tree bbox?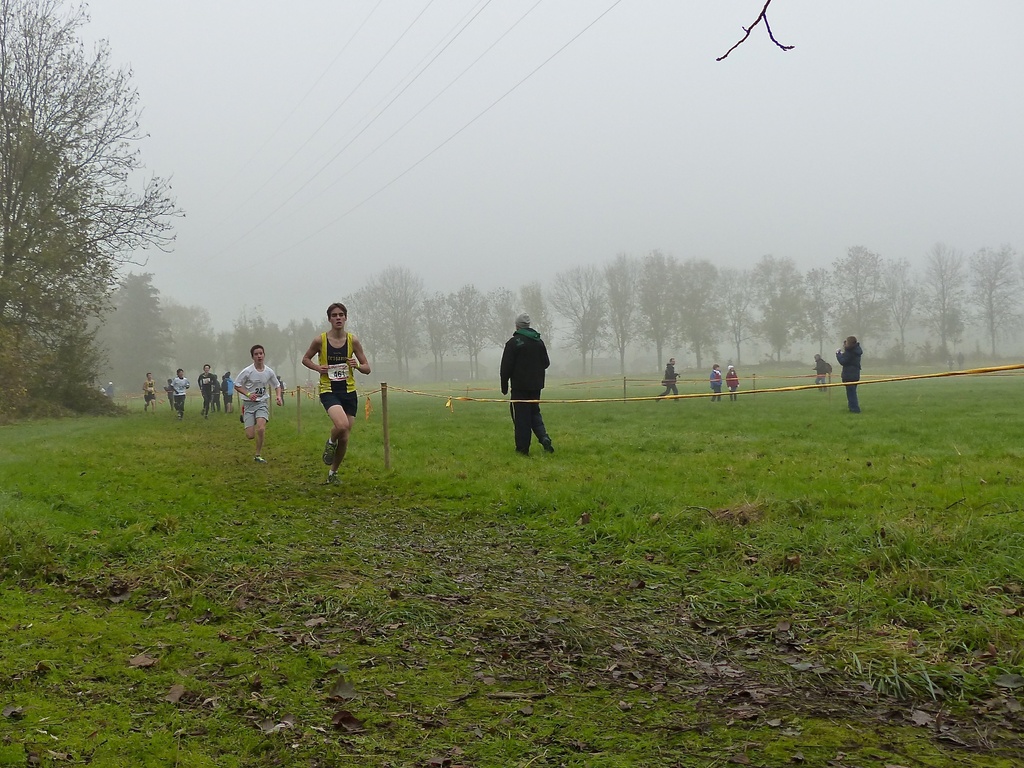
pyautogui.locateOnScreen(614, 253, 639, 370)
